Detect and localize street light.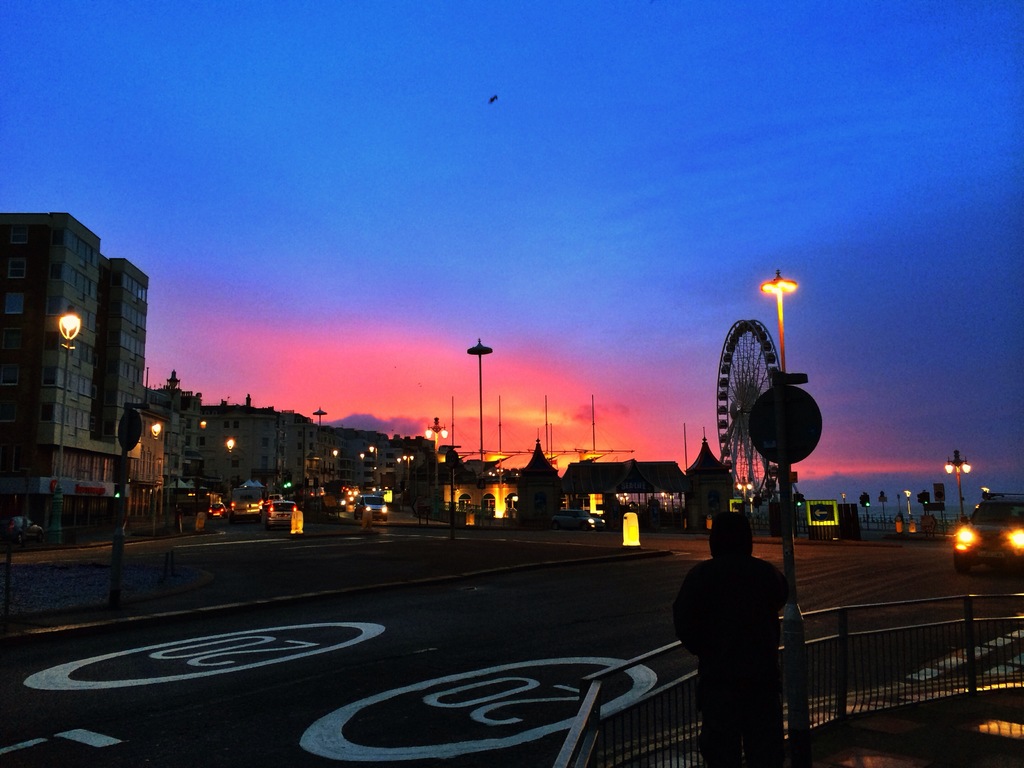
Localized at [733,477,760,505].
